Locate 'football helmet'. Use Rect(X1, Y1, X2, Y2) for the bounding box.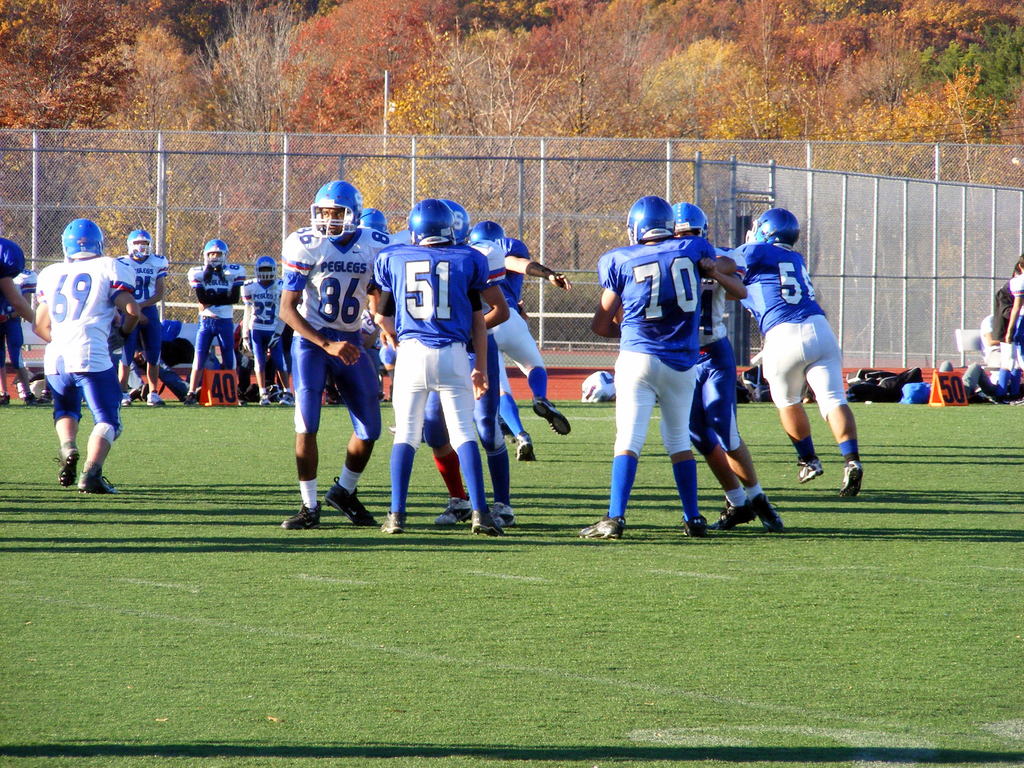
Rect(745, 207, 813, 252).
